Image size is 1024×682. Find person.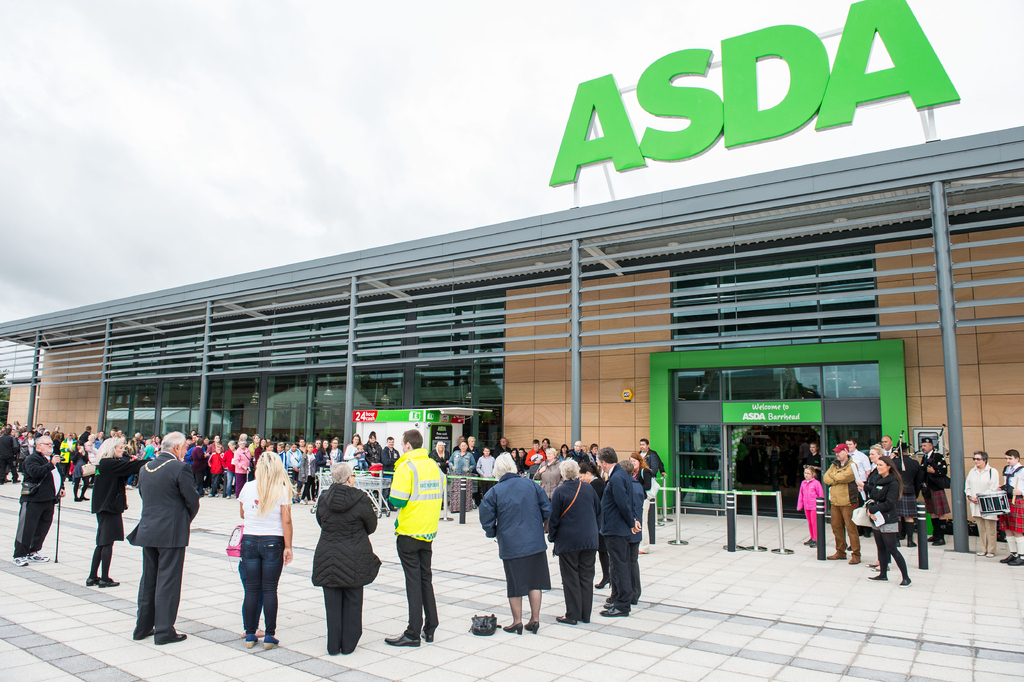
478:453:552:638.
